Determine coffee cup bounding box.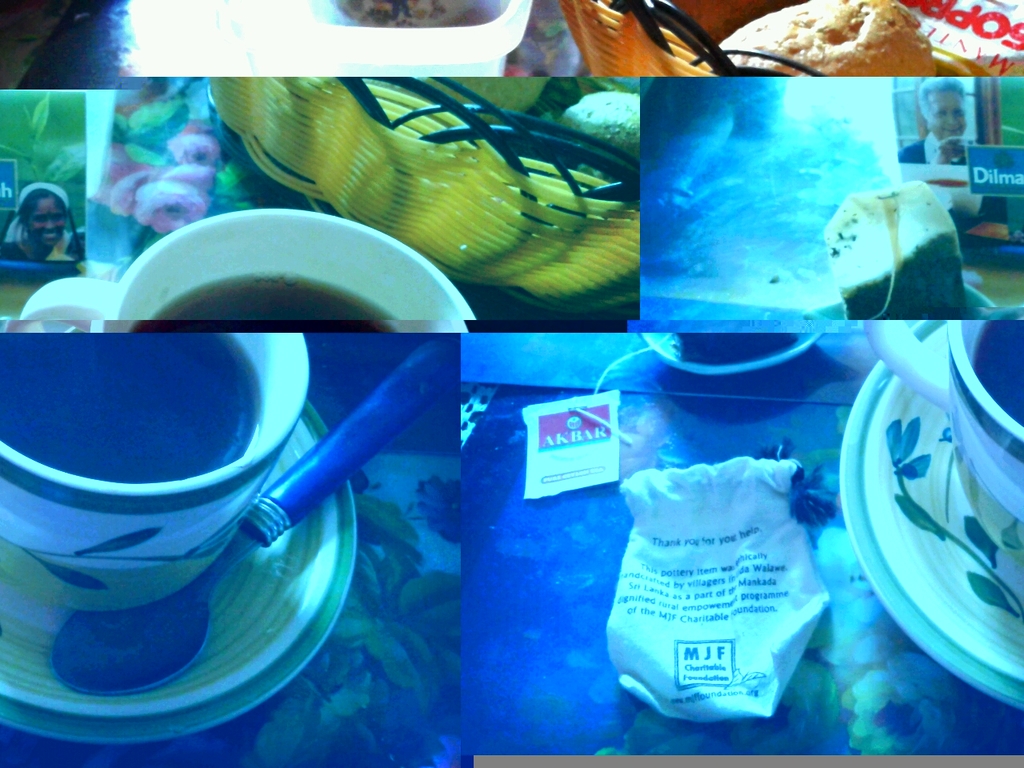
Determined: locate(863, 319, 1023, 559).
